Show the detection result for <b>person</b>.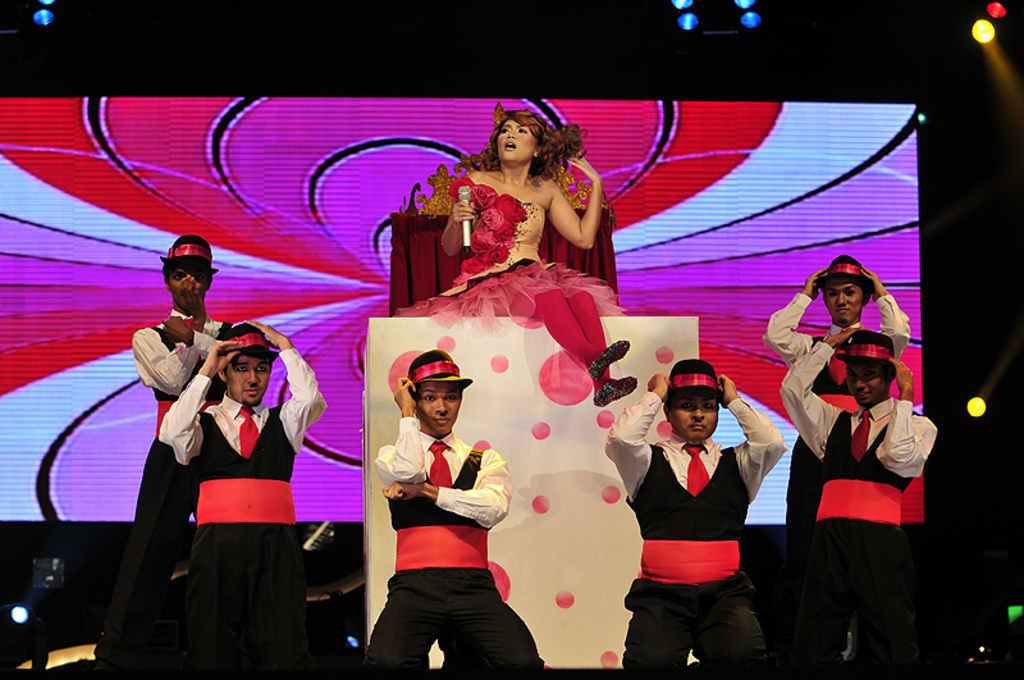
crop(384, 96, 643, 412).
